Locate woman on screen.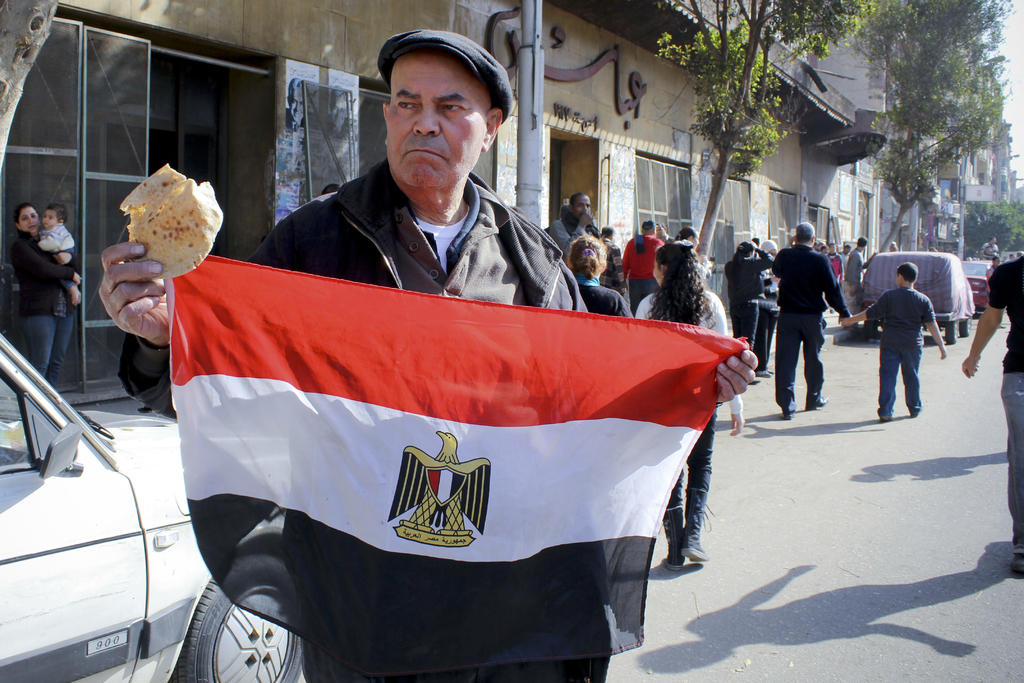
On screen at box(600, 223, 623, 308).
